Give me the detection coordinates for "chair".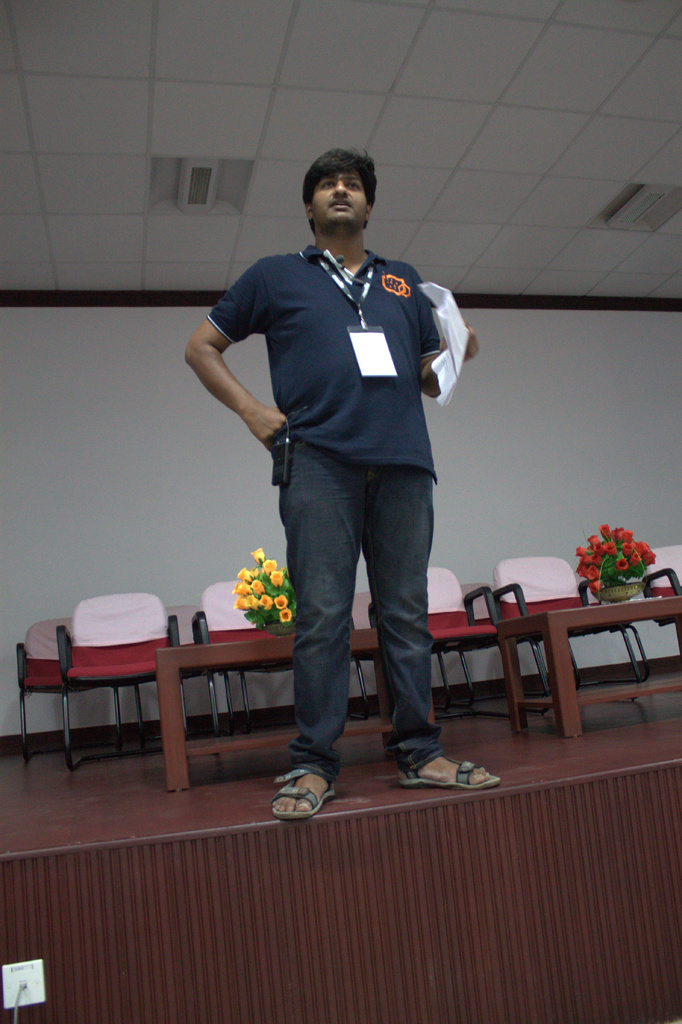
[left=13, top=615, right=117, bottom=769].
